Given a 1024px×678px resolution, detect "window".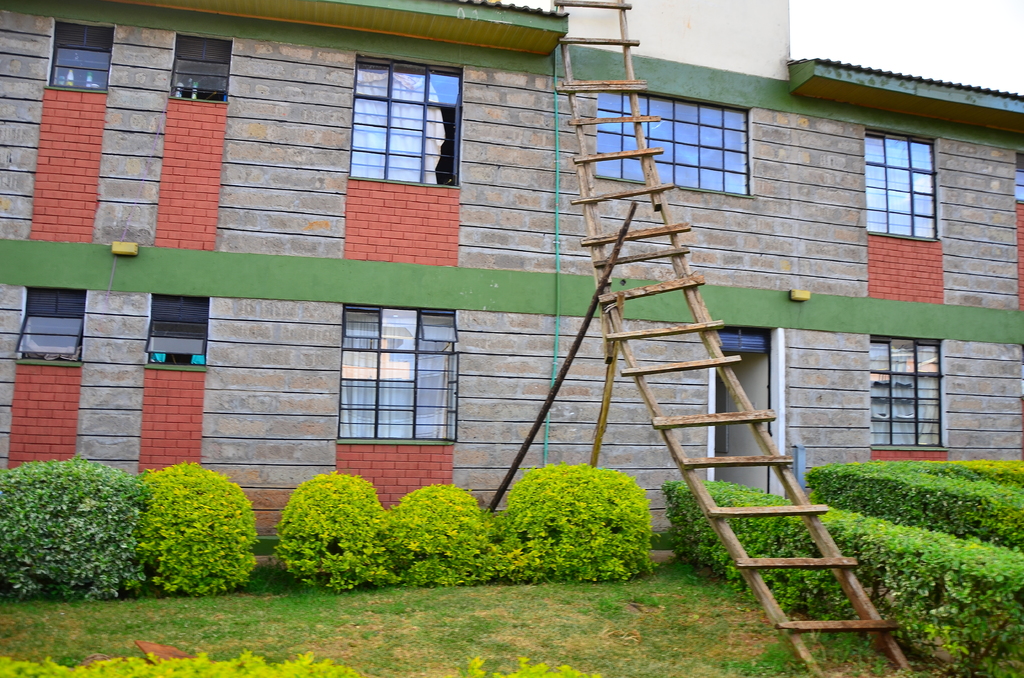
crop(865, 130, 936, 239).
